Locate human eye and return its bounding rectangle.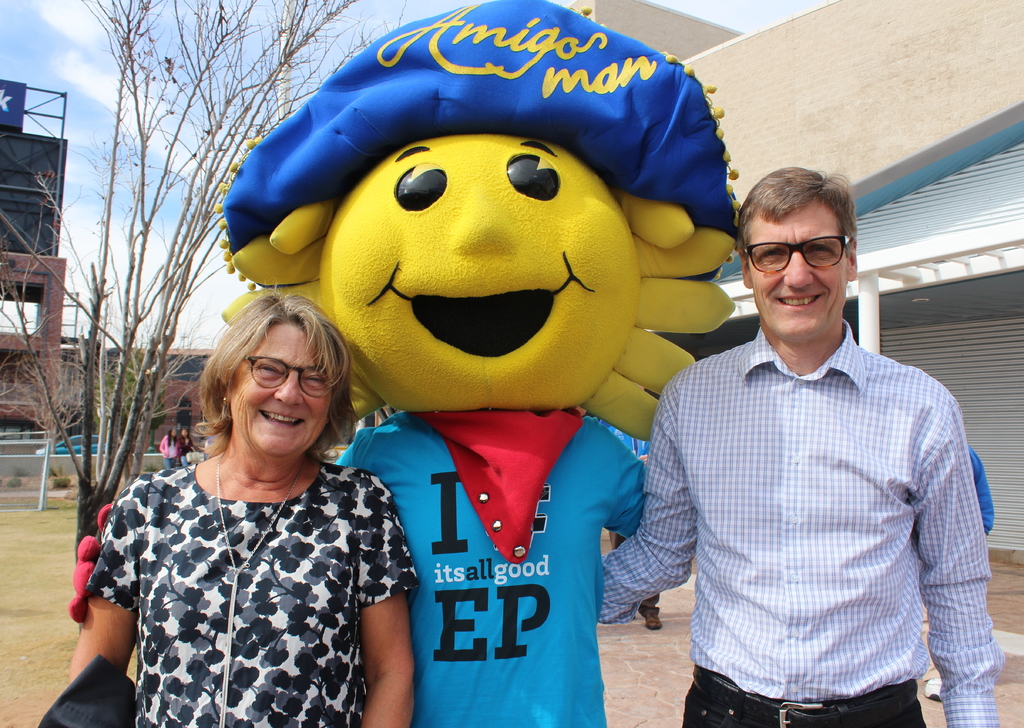
BBox(257, 360, 282, 376).
